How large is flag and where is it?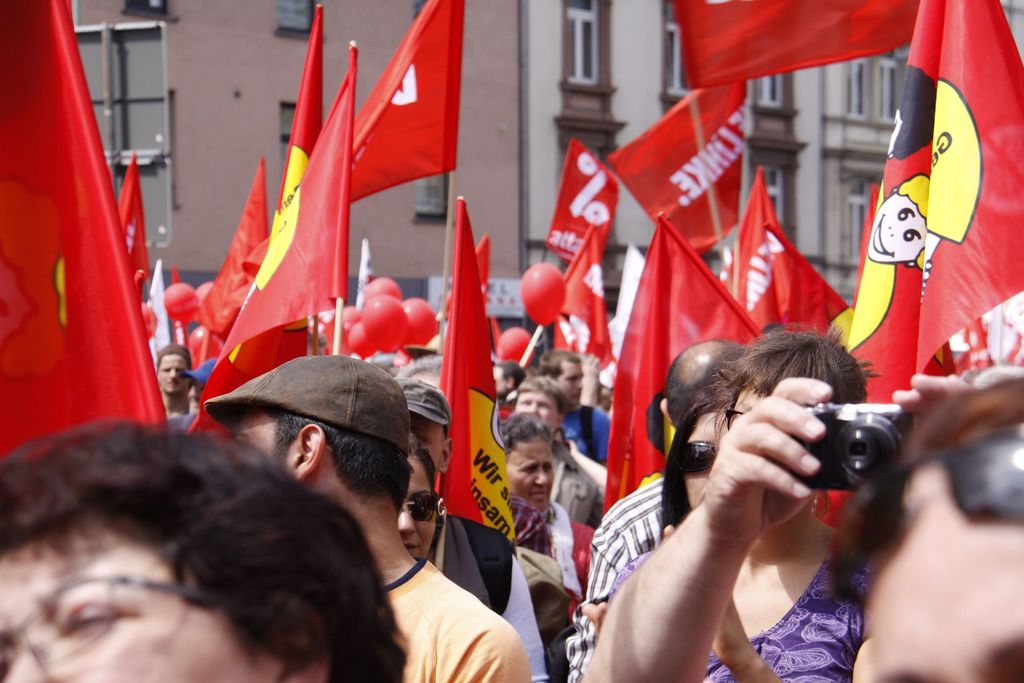
Bounding box: BBox(607, 72, 748, 261).
